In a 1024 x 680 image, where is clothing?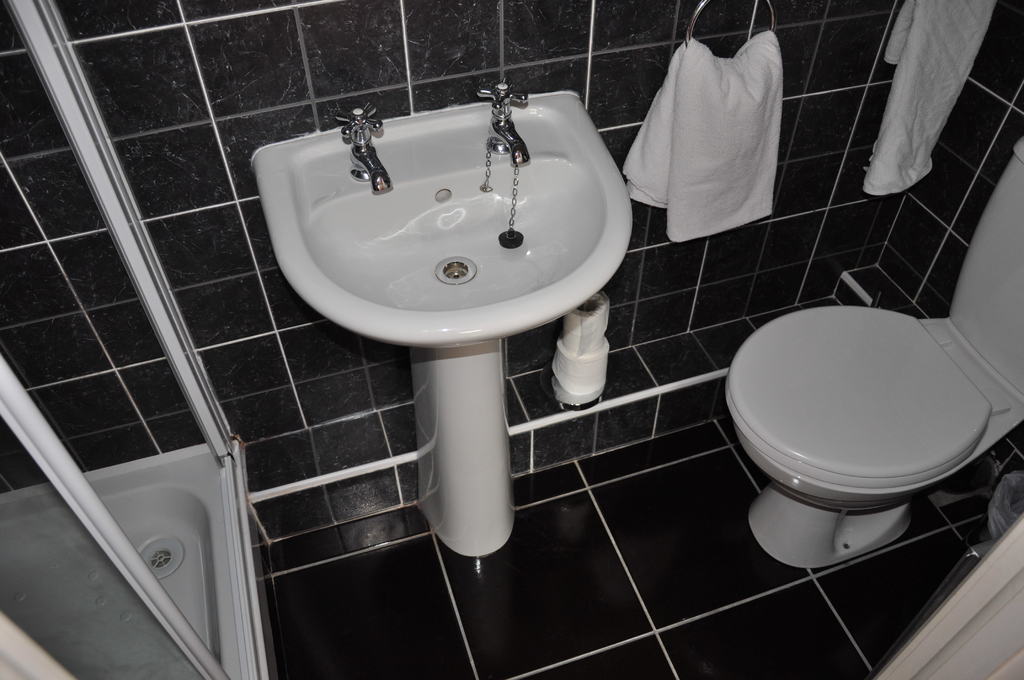
box=[862, 0, 998, 195].
